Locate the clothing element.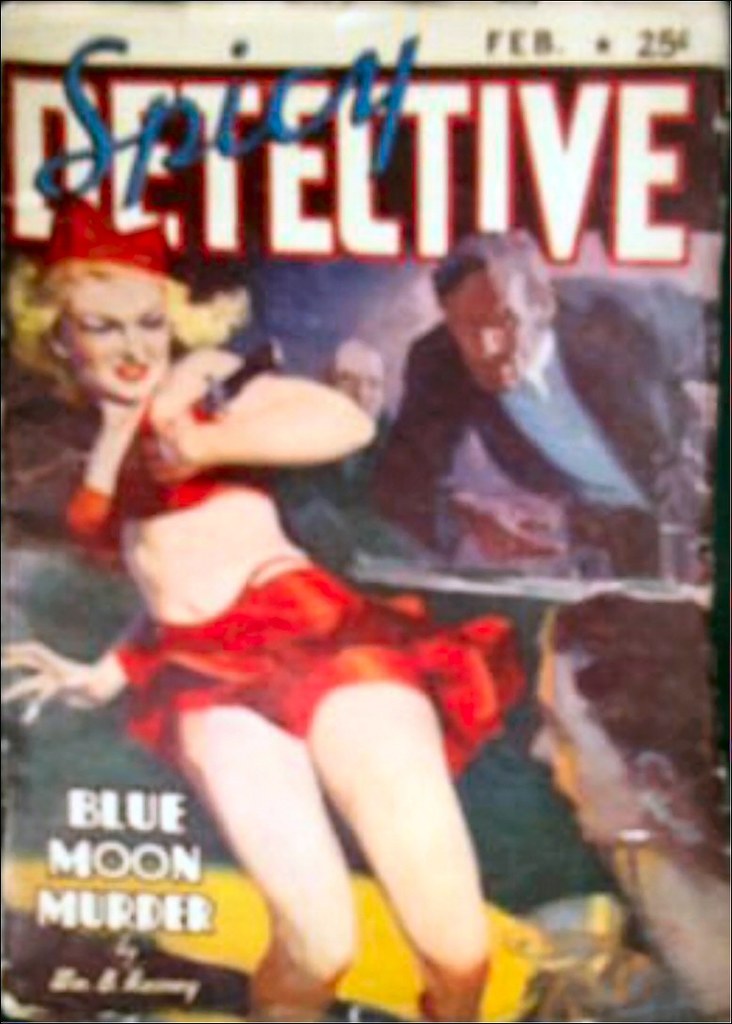
Element bbox: [374, 315, 716, 577].
